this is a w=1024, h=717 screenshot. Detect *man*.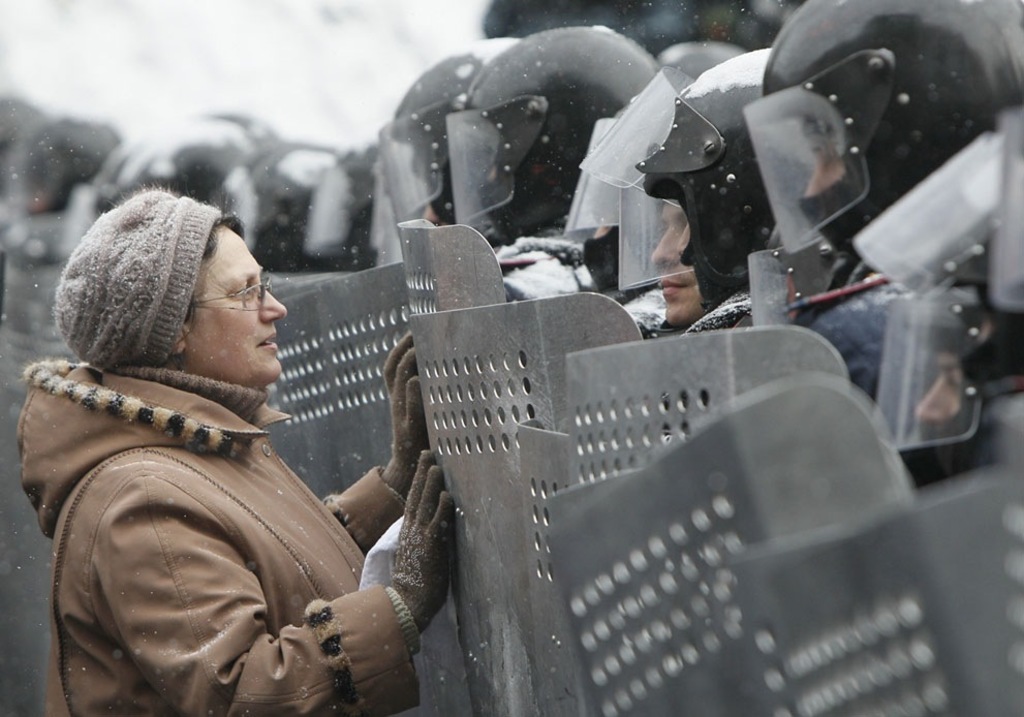
rect(384, 33, 513, 231).
